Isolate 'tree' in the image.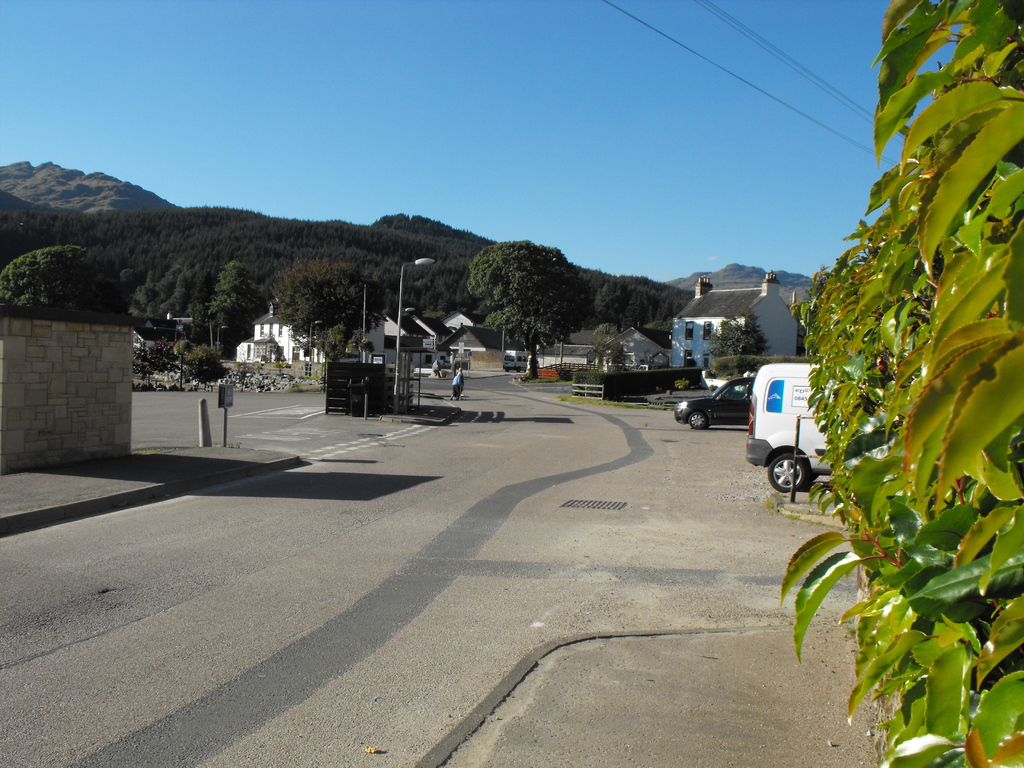
Isolated region: [775, 20, 1020, 719].
